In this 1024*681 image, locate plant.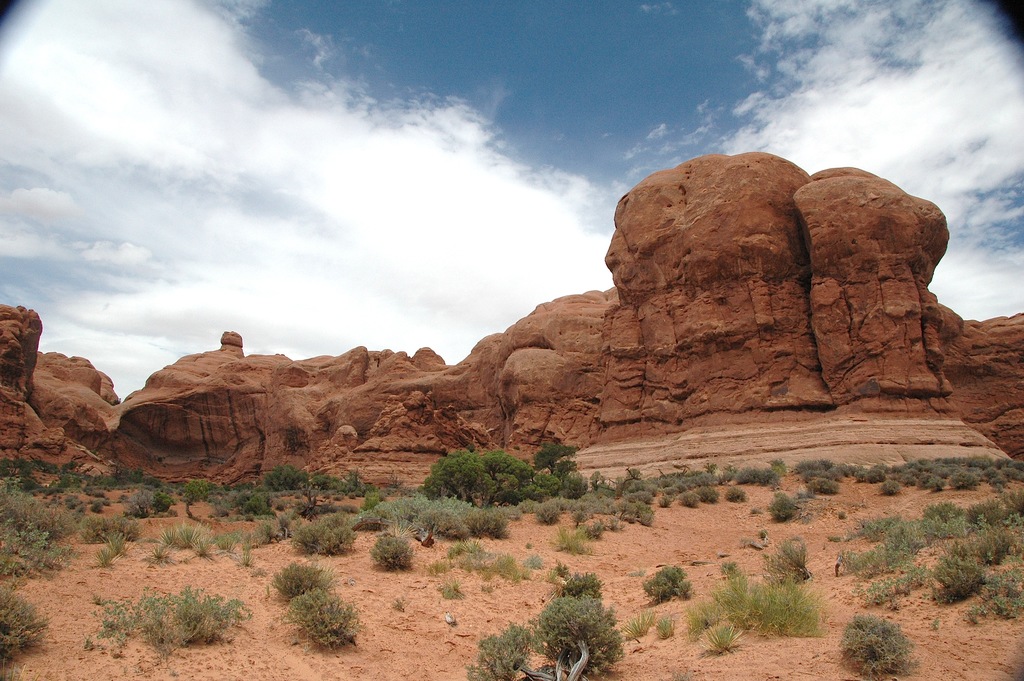
Bounding box: <box>717,464,732,486</box>.
